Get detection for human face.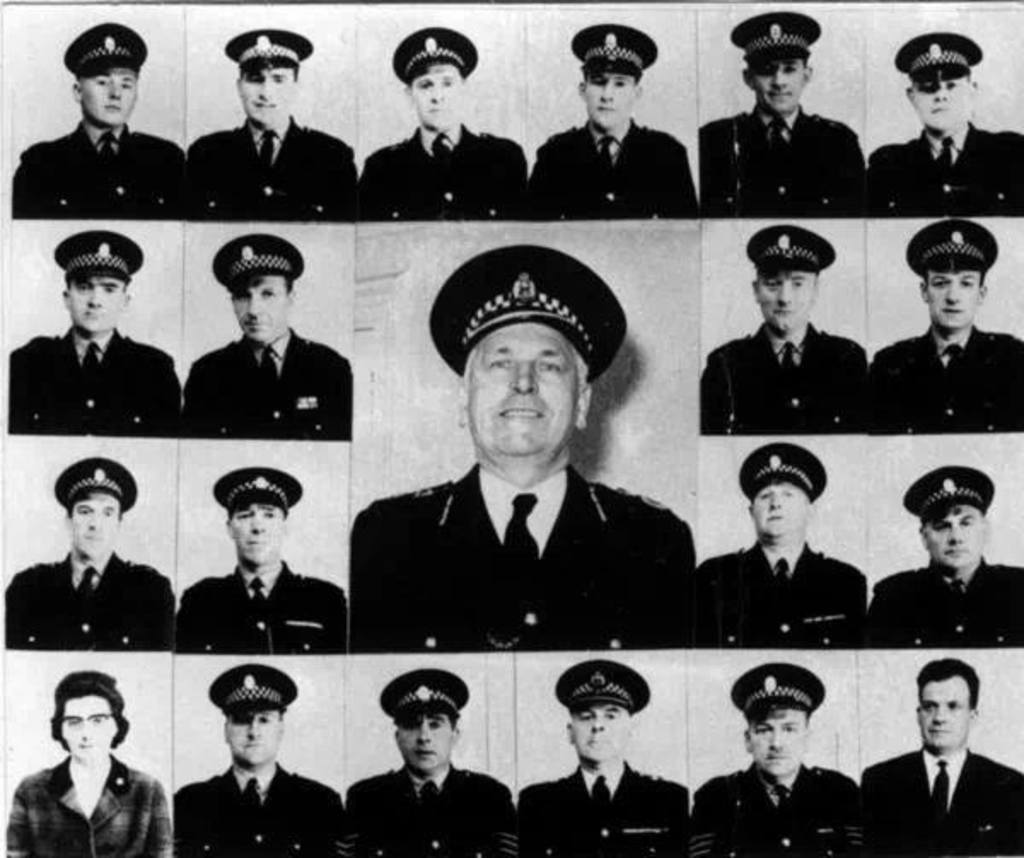
Detection: region(73, 73, 138, 123).
